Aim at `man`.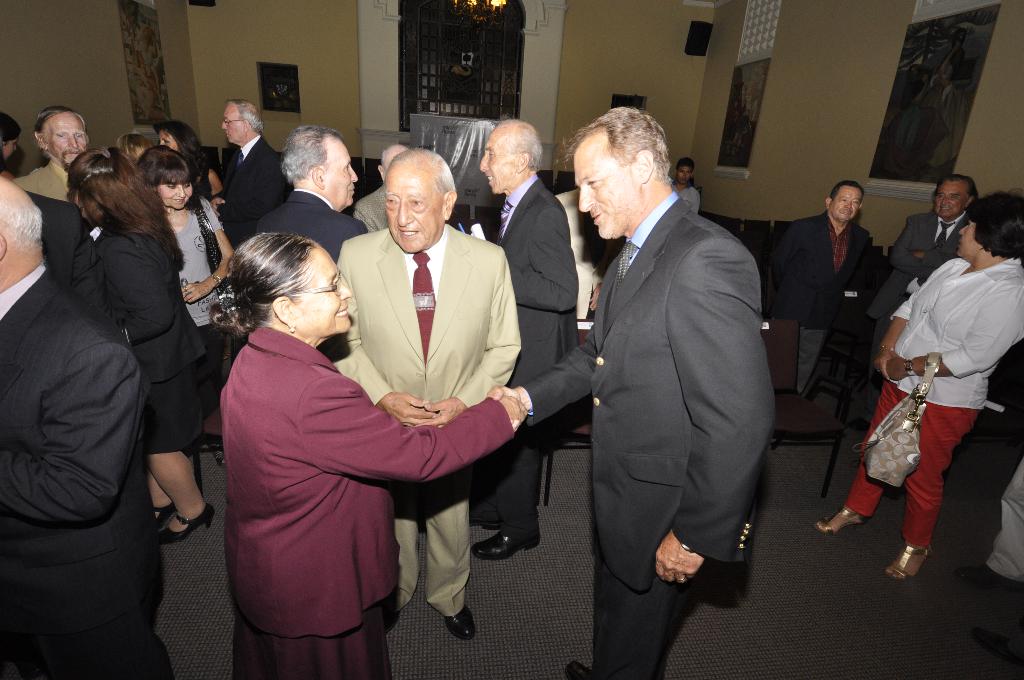
Aimed at bbox=(247, 125, 372, 268).
